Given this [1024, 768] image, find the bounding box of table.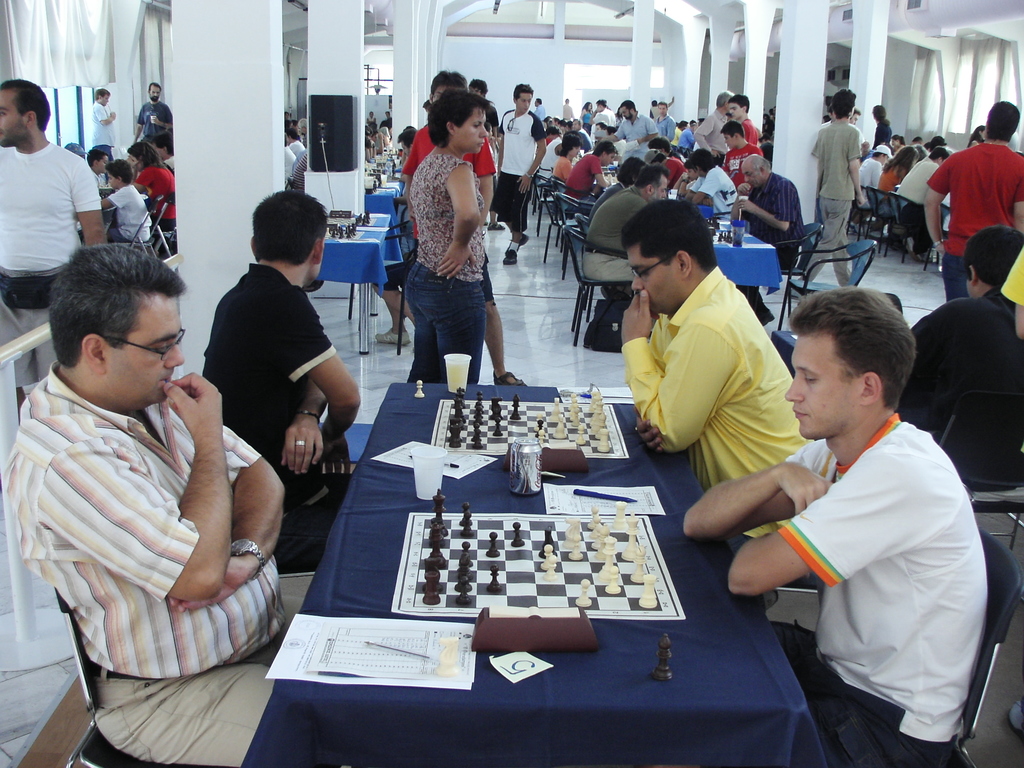
select_region(705, 225, 783, 300).
